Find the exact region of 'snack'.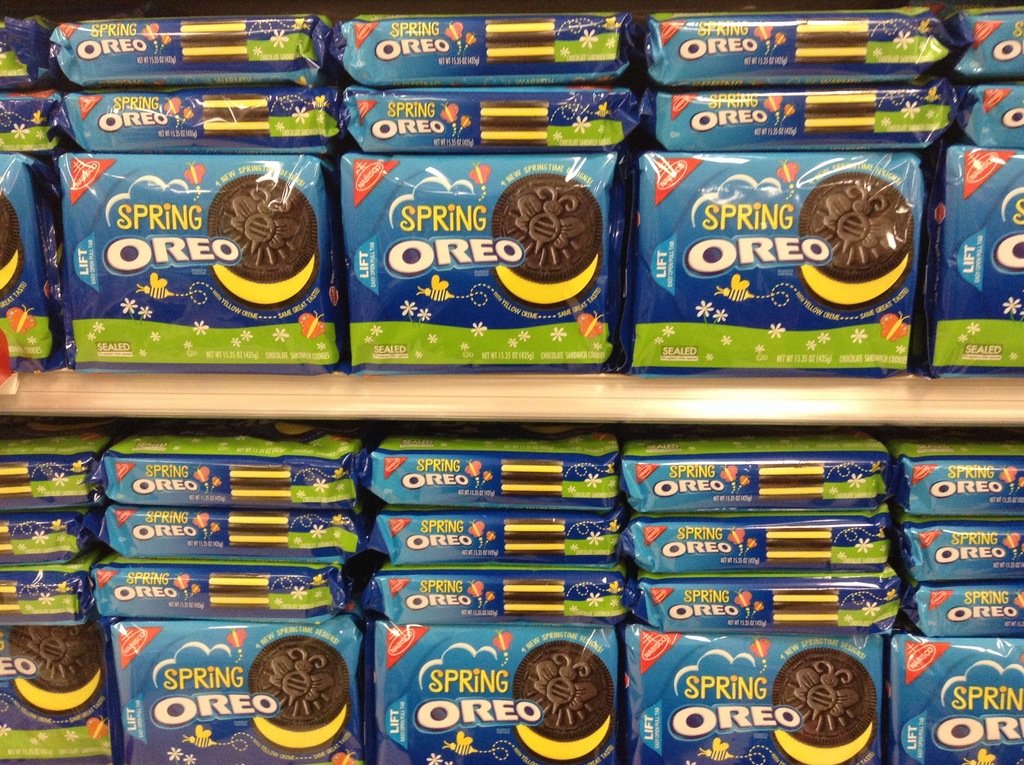
Exact region: 503:520:566:553.
